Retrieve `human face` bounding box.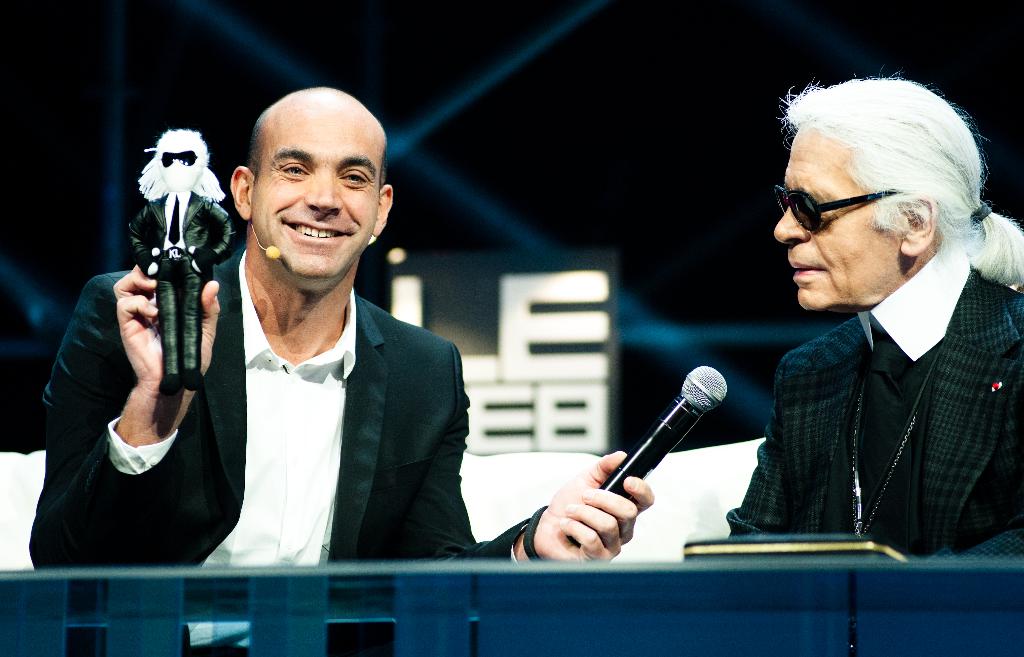
Bounding box: (x1=775, y1=127, x2=881, y2=310).
